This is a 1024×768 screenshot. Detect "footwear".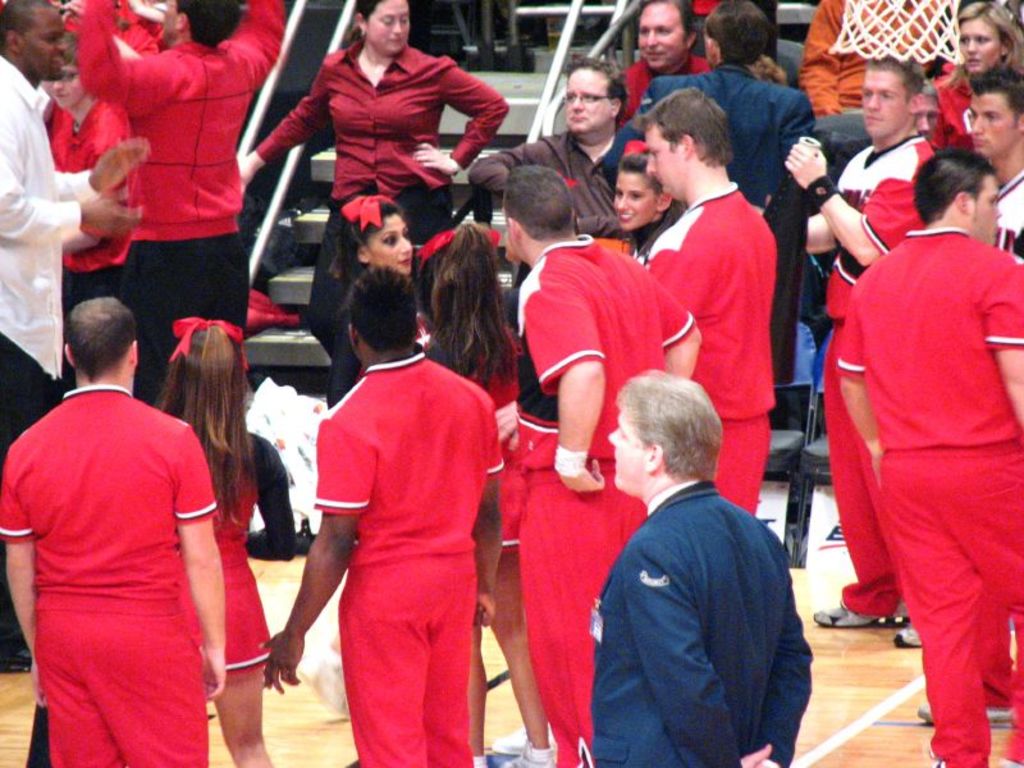
rect(813, 603, 906, 632).
